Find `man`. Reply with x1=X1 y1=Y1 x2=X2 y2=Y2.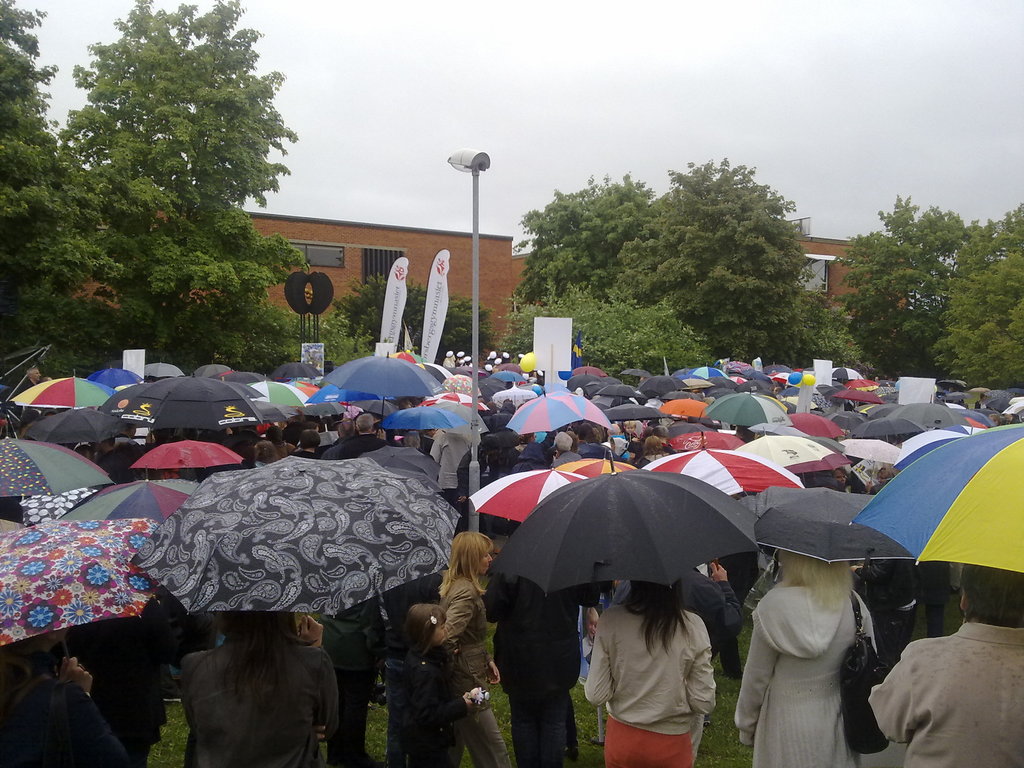
x1=873 y1=541 x2=1019 y2=750.
